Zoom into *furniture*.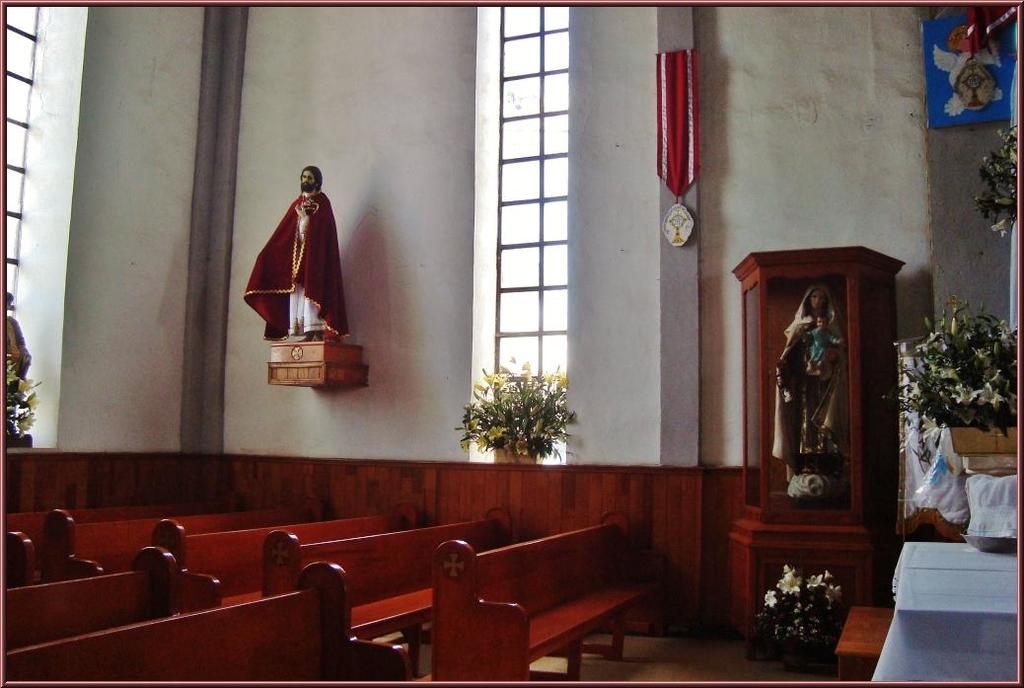
Zoom target: <region>728, 244, 904, 659</region>.
